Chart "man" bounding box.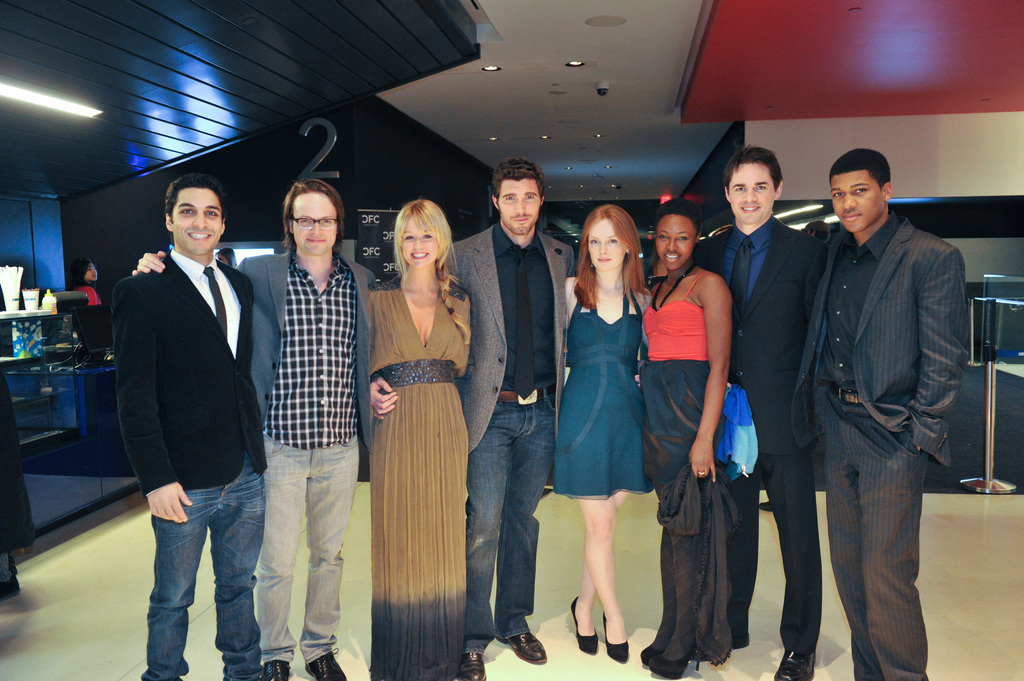
Charted: <box>689,145,829,680</box>.
